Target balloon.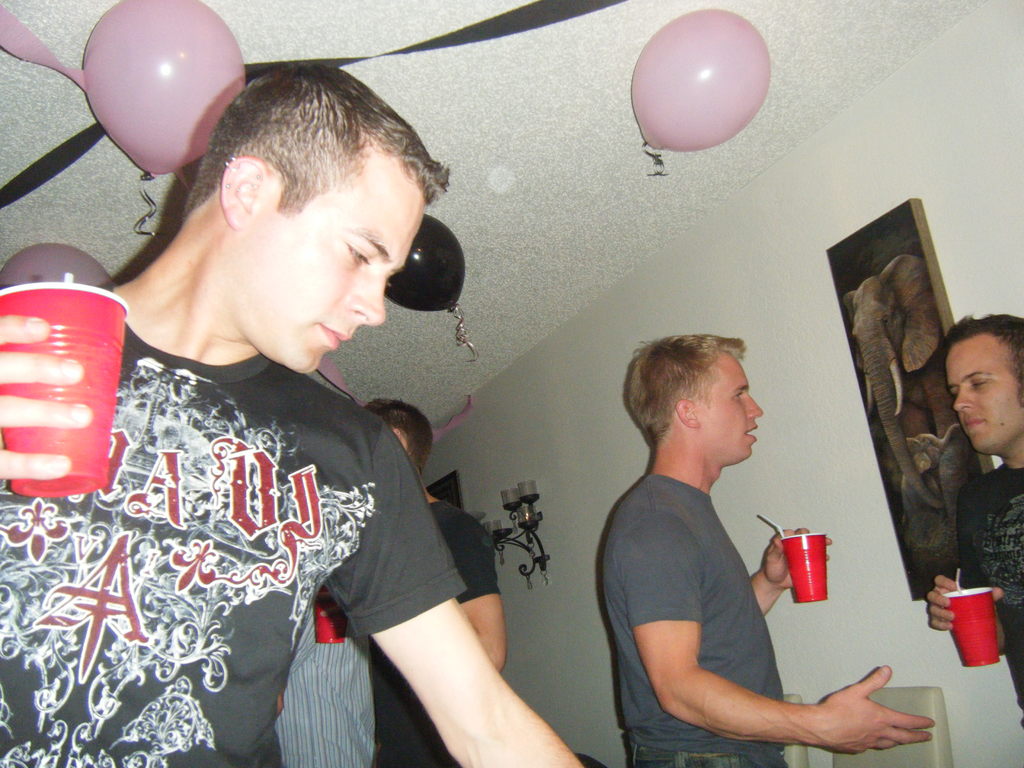
Target region: 75 0 248 179.
